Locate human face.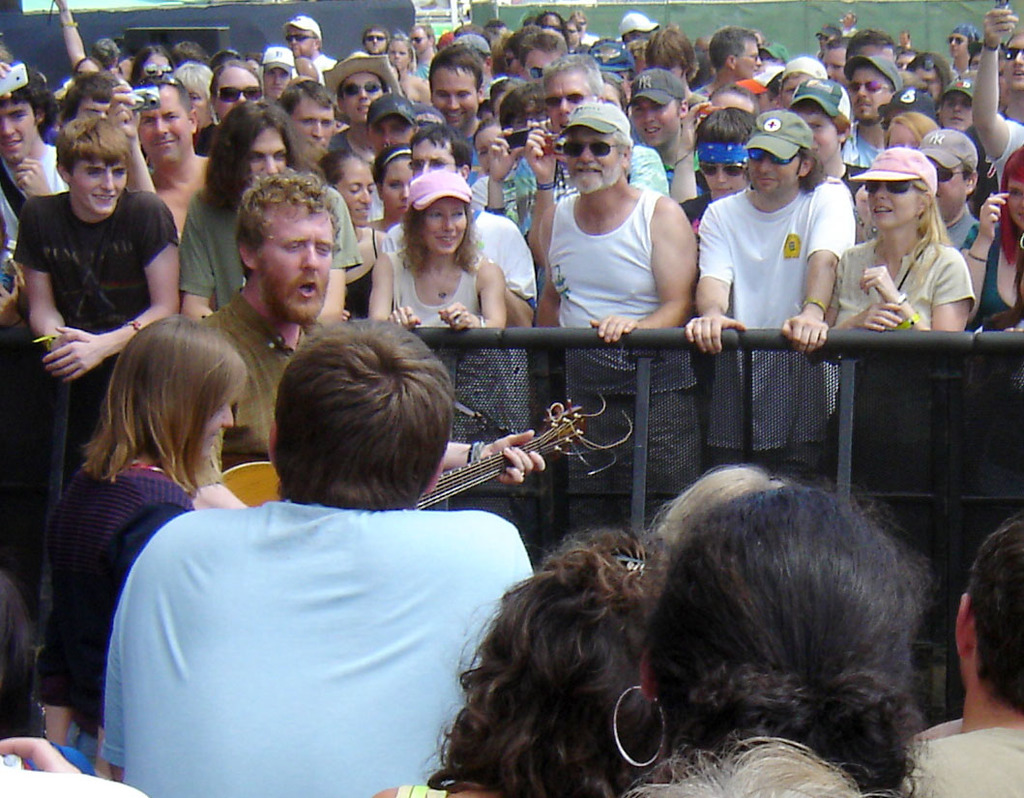
Bounding box: (x1=845, y1=64, x2=895, y2=123).
